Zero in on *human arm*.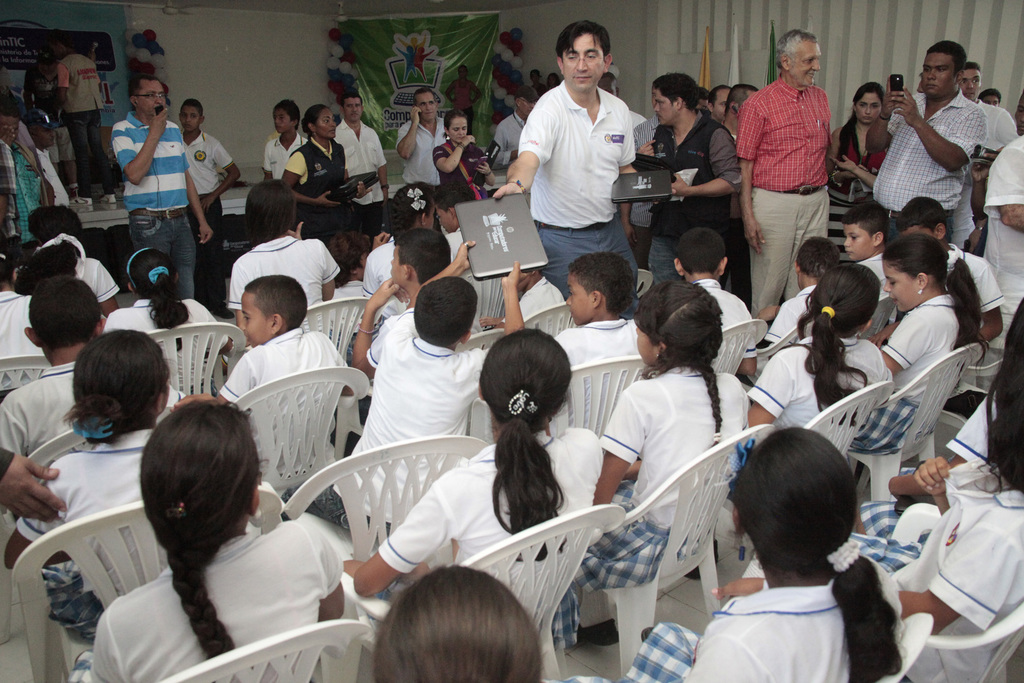
Zeroed in: 90/608/124/682.
